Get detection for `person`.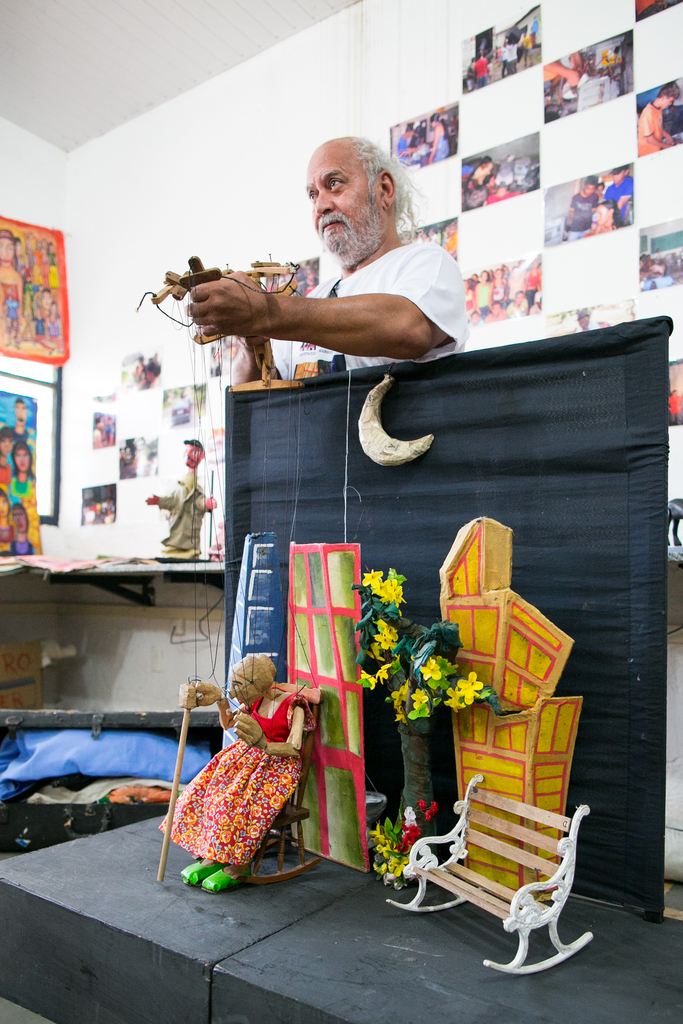
Detection: [0, 397, 42, 559].
